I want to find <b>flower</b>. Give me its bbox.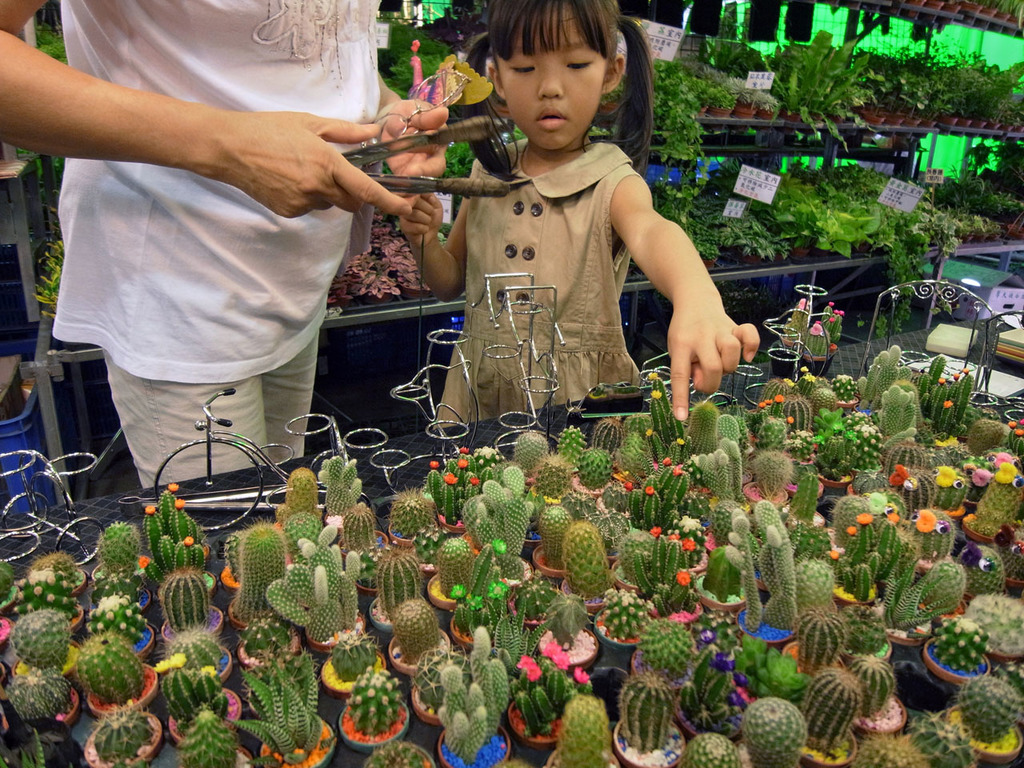
detection(154, 652, 184, 670).
